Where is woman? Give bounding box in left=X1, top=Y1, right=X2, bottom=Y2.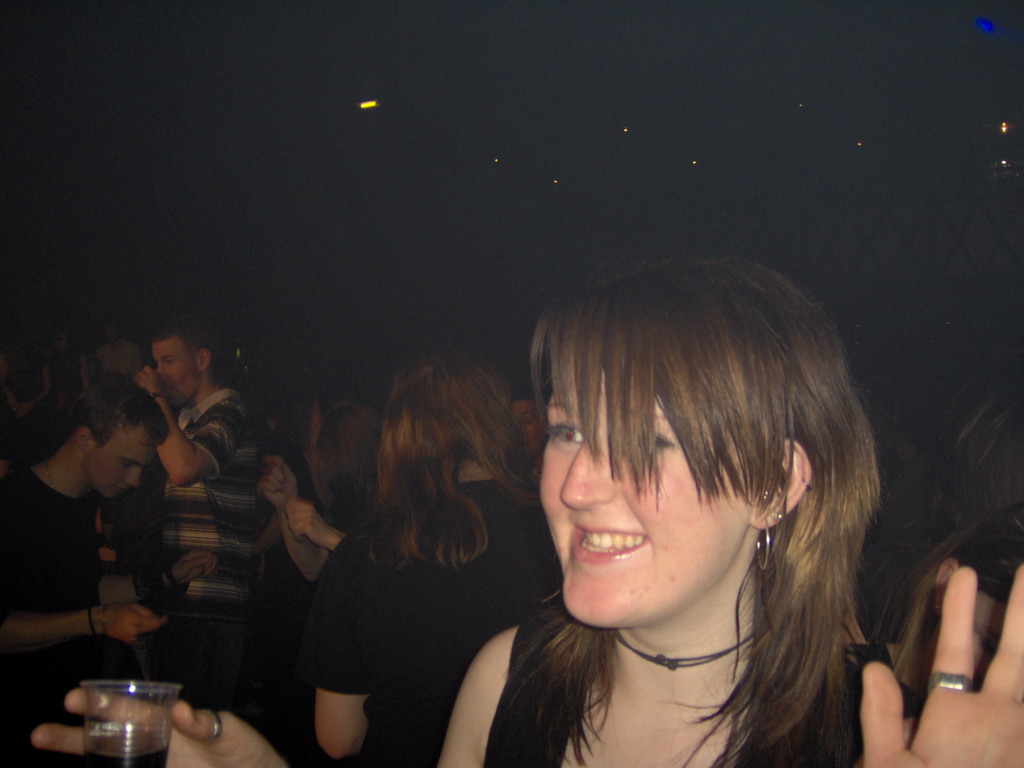
left=856, top=501, right=1023, bottom=707.
